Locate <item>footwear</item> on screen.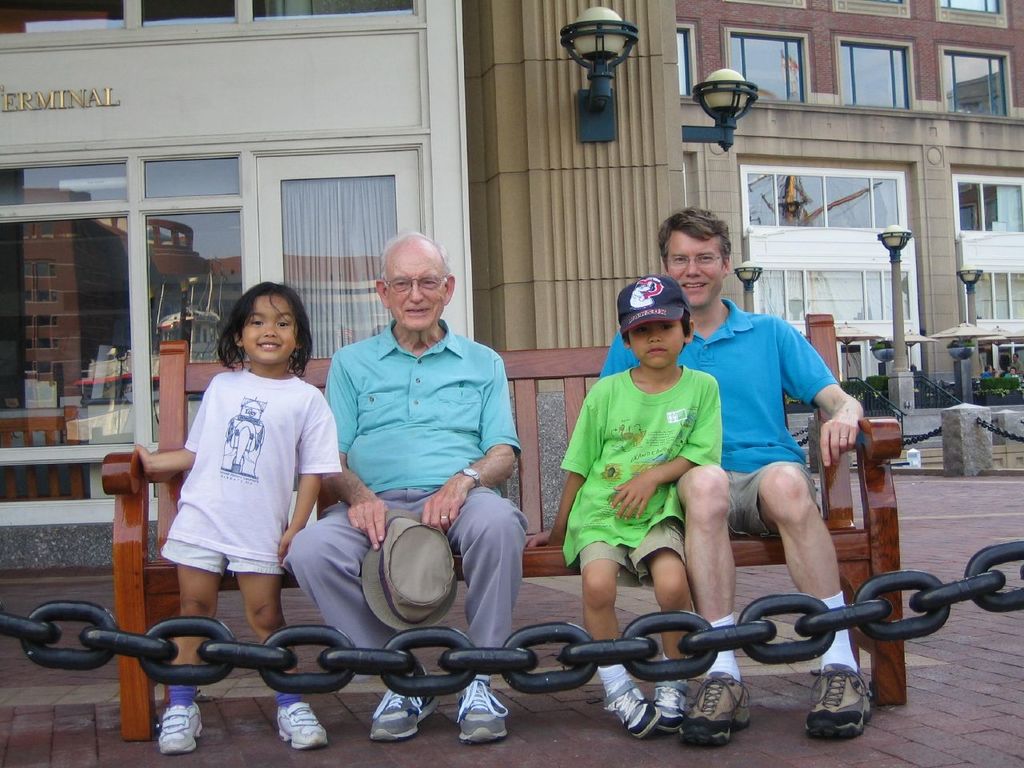
On screen at 681 671 751 738.
